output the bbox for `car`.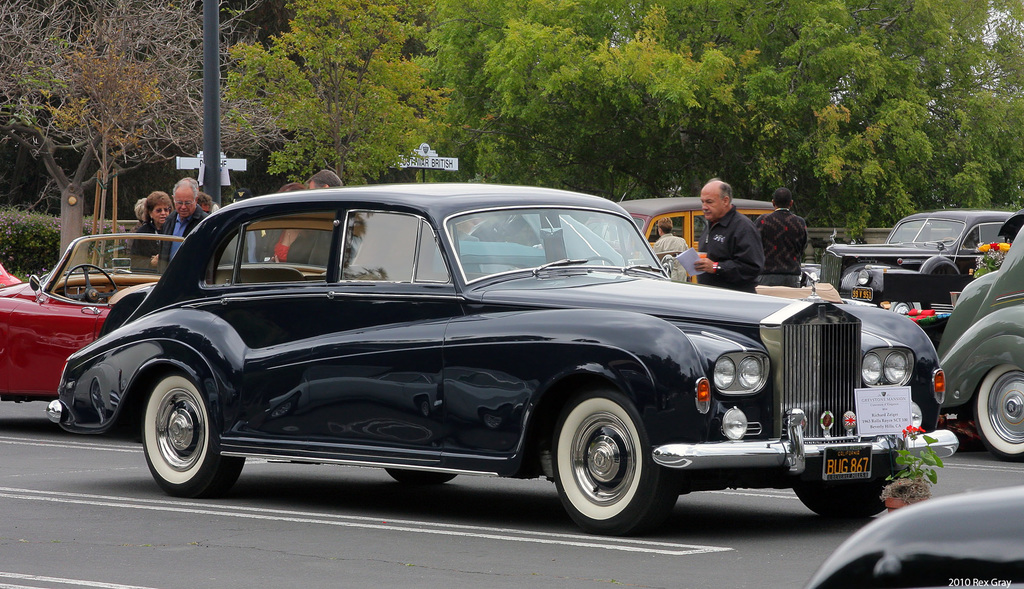
<bbox>937, 225, 1023, 464</bbox>.
